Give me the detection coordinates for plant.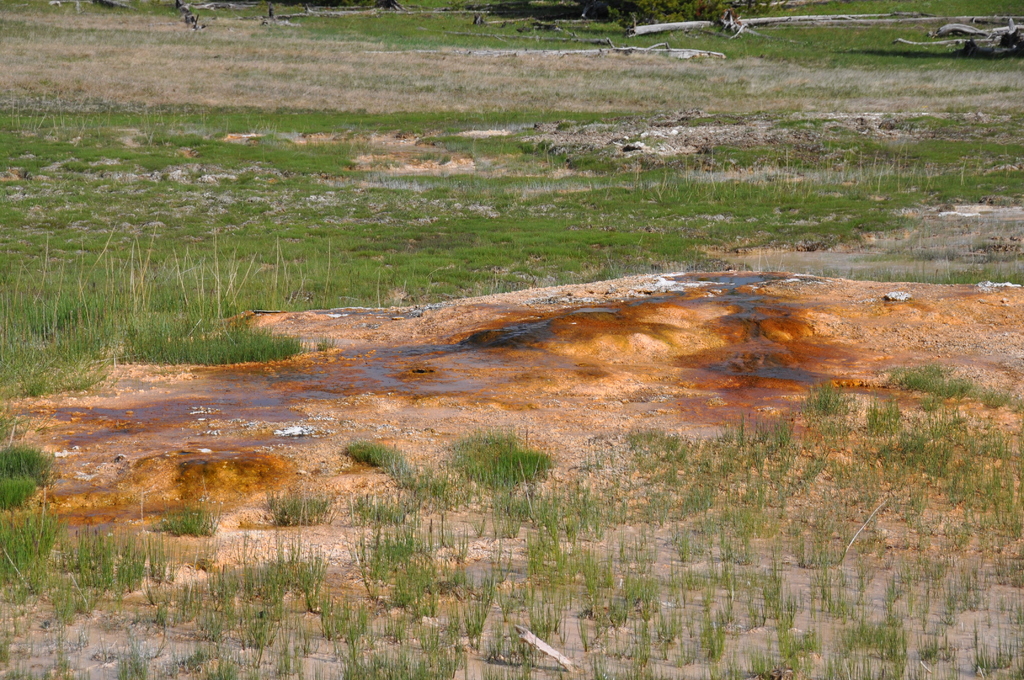
box=[628, 419, 669, 460].
